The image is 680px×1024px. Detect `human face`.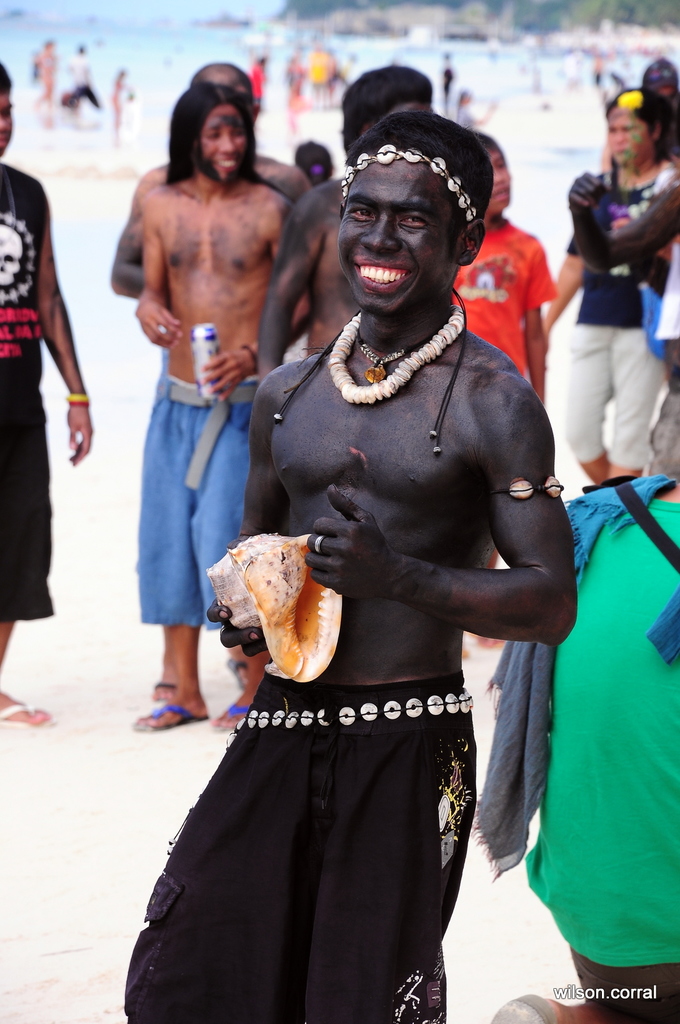
Detection: 0:89:14:152.
